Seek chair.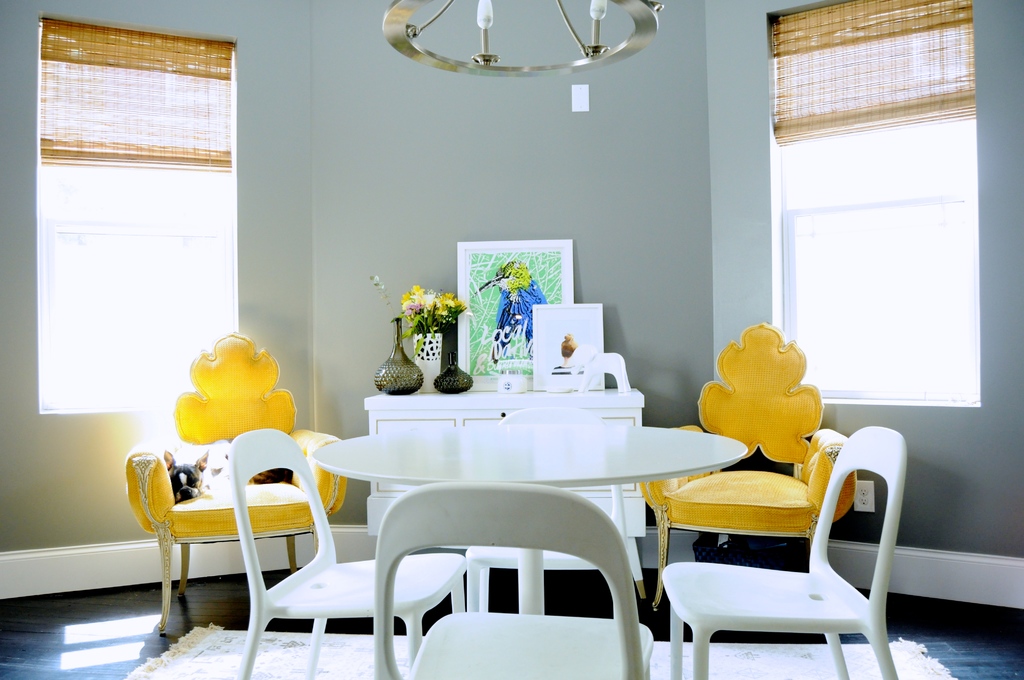
(106, 334, 339, 634).
